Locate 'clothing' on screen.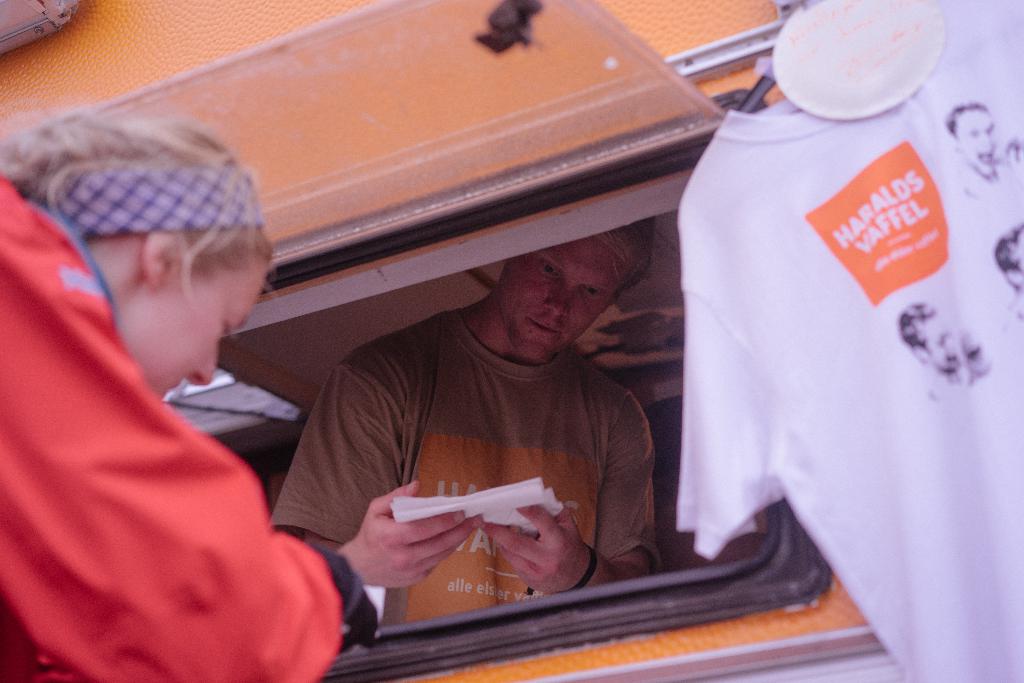
On screen at 264:303:657:630.
